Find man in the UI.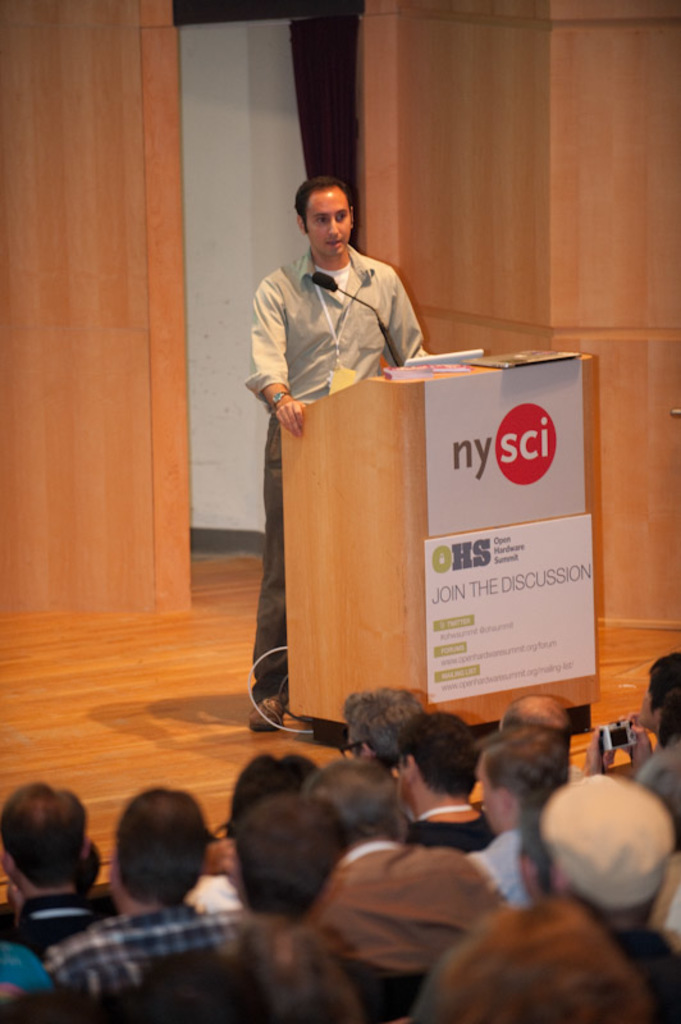
UI element at x1=174, y1=746, x2=320, y2=911.
